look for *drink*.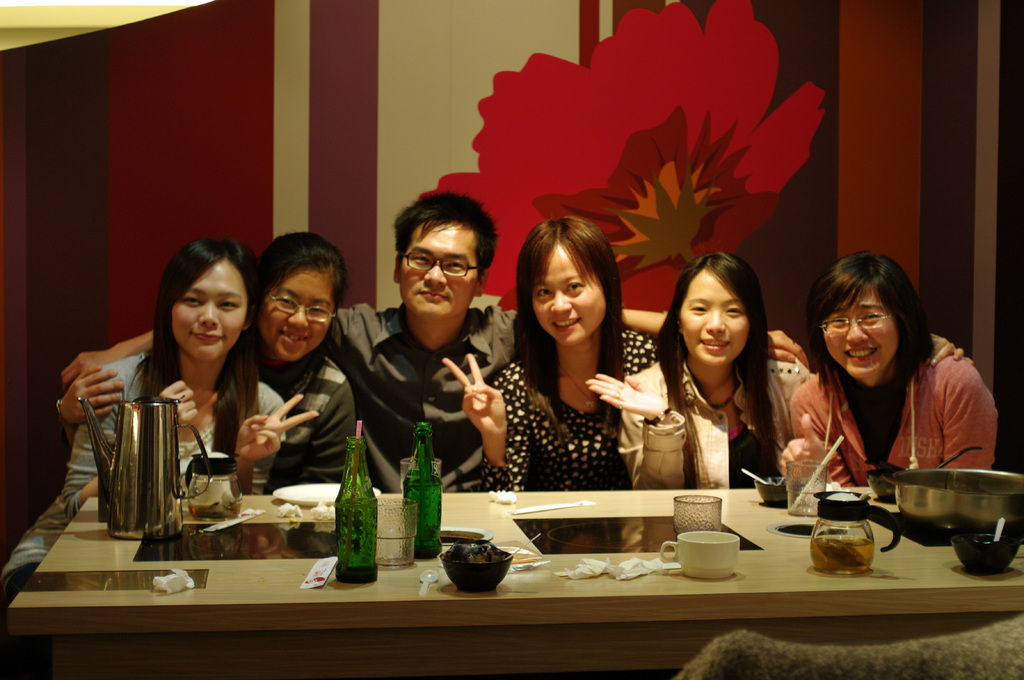
Found: [left=399, top=429, right=439, bottom=560].
